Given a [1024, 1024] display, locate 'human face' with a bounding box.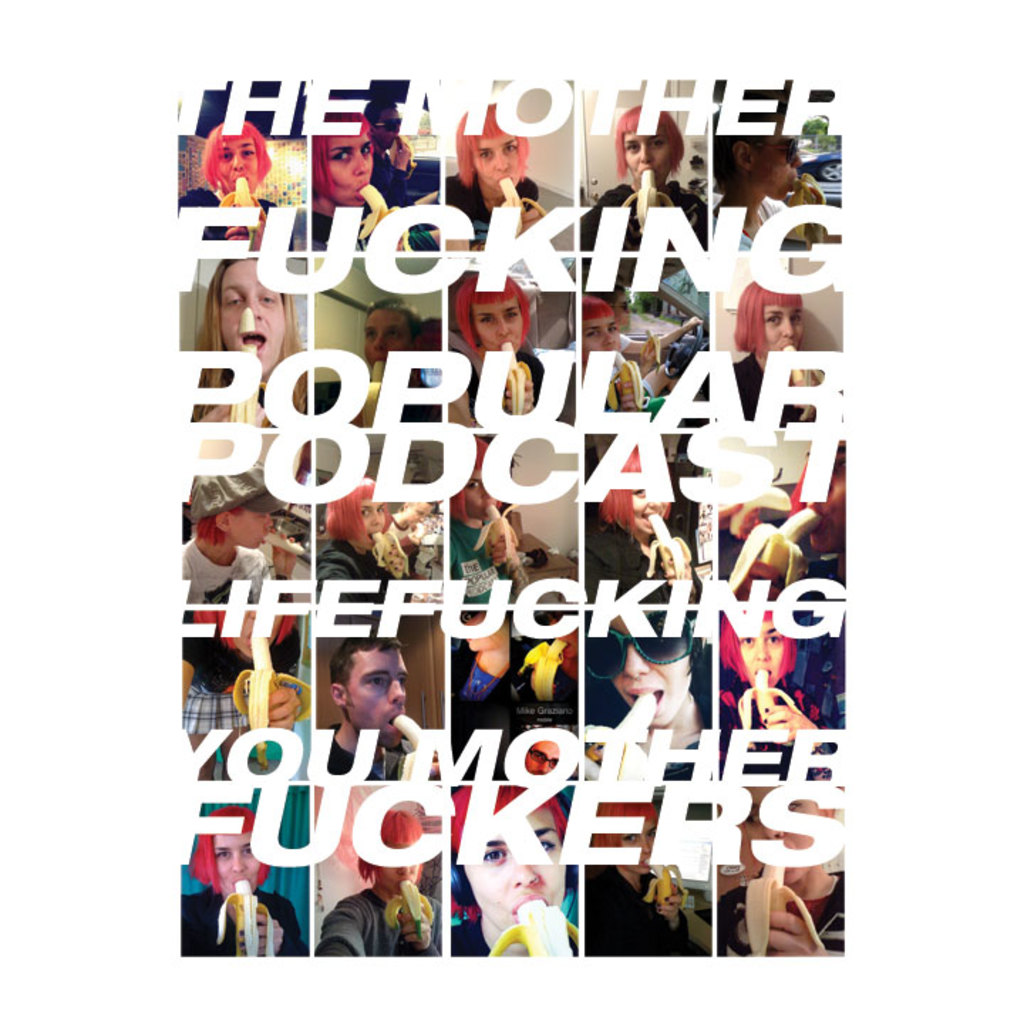
Located: bbox=(360, 311, 405, 371).
